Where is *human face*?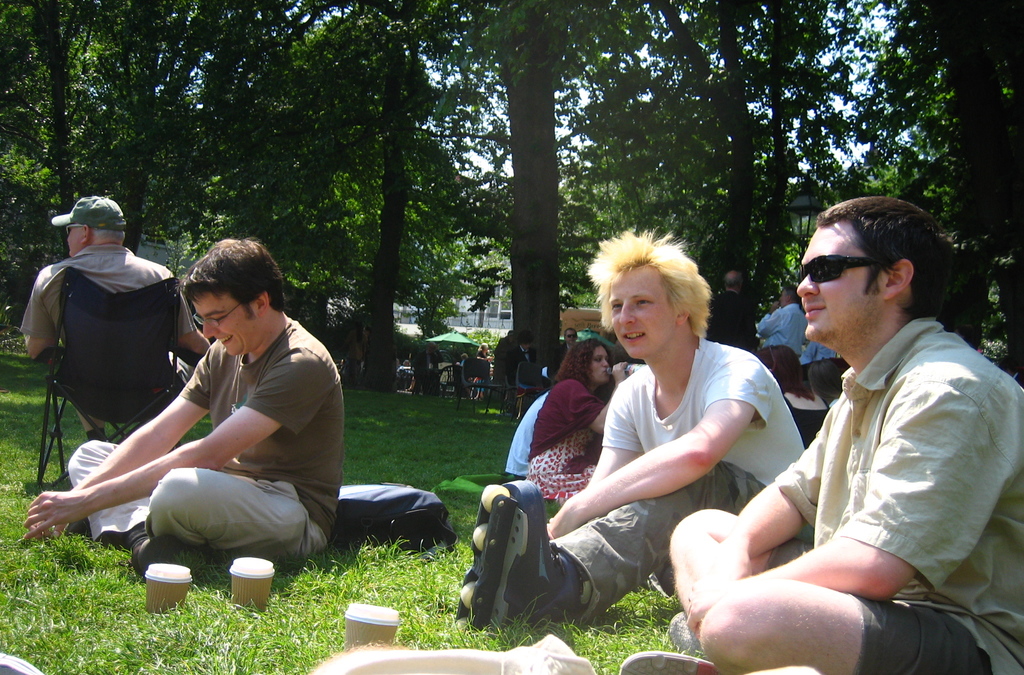
locate(778, 294, 786, 308).
